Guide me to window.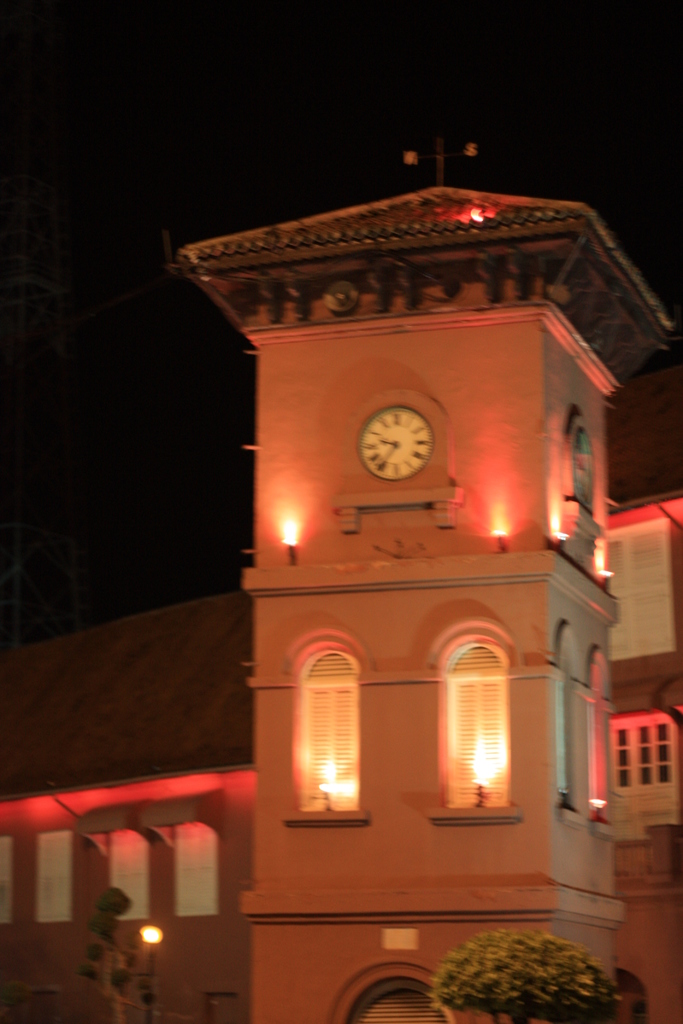
Guidance: x1=292, y1=646, x2=361, y2=804.
